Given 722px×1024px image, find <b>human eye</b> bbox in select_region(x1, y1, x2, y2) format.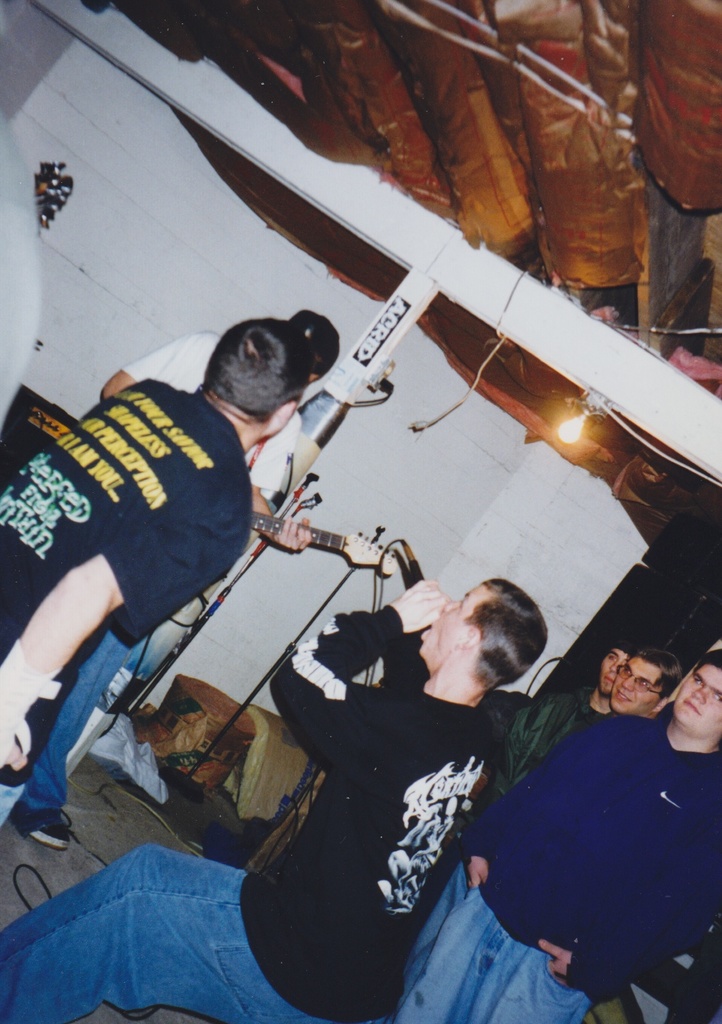
select_region(634, 676, 648, 688).
